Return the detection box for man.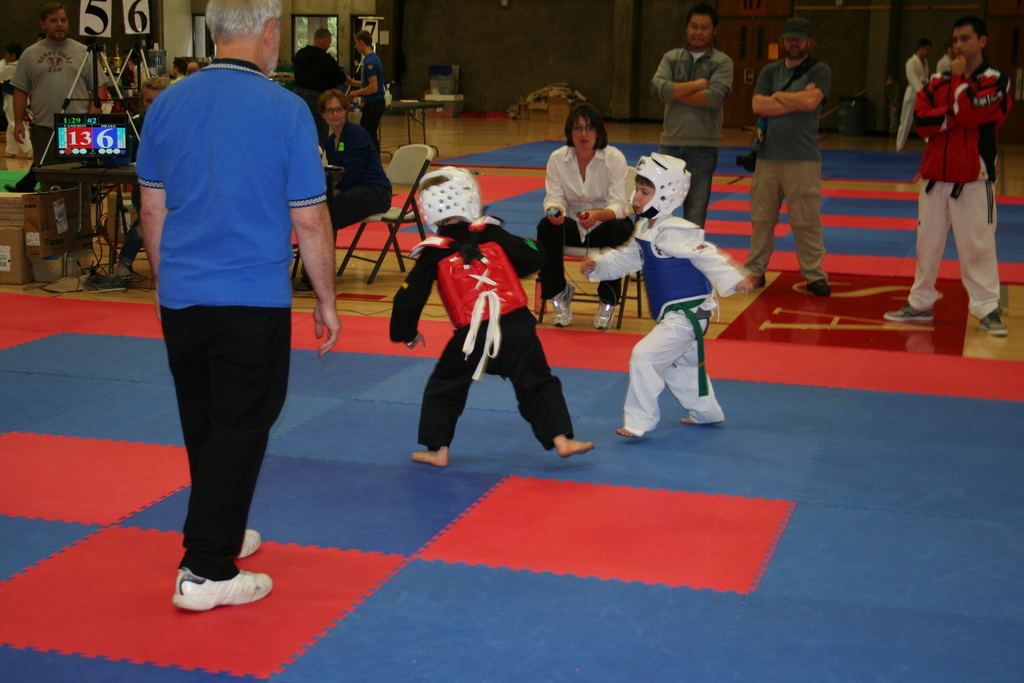
x1=894 y1=42 x2=929 y2=150.
